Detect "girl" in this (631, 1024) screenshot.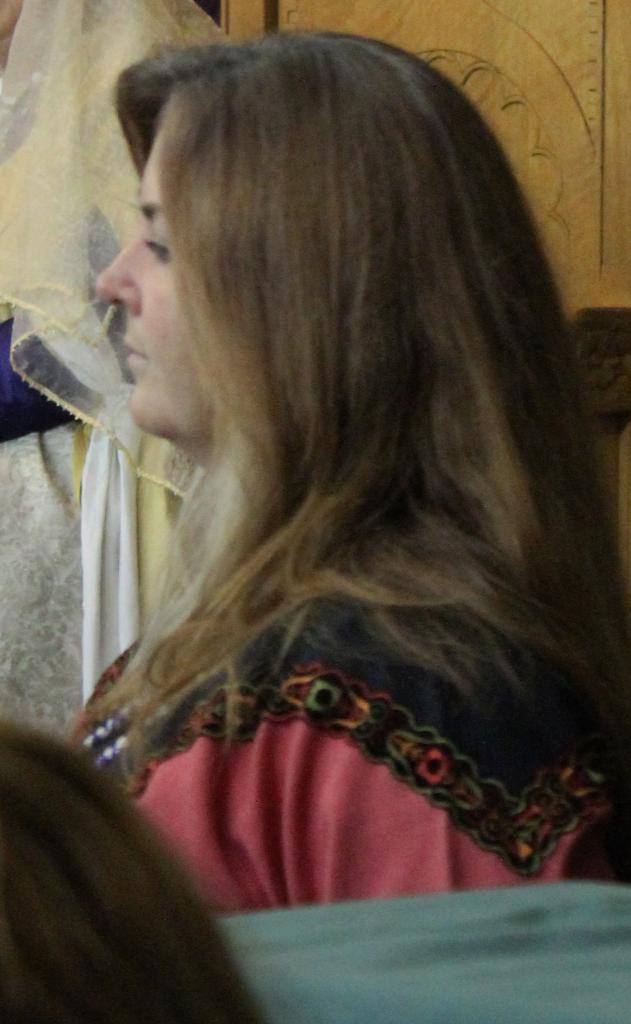
Detection: (left=64, top=30, right=630, bottom=908).
